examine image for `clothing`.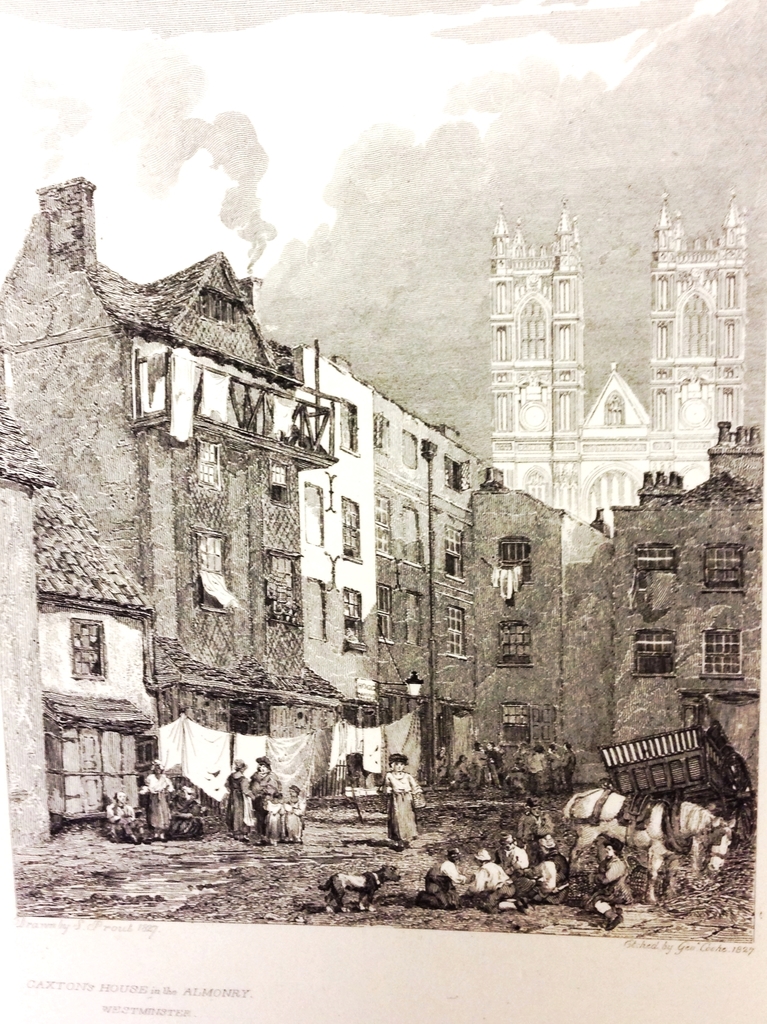
Examination result: x1=106, y1=803, x2=146, y2=829.
